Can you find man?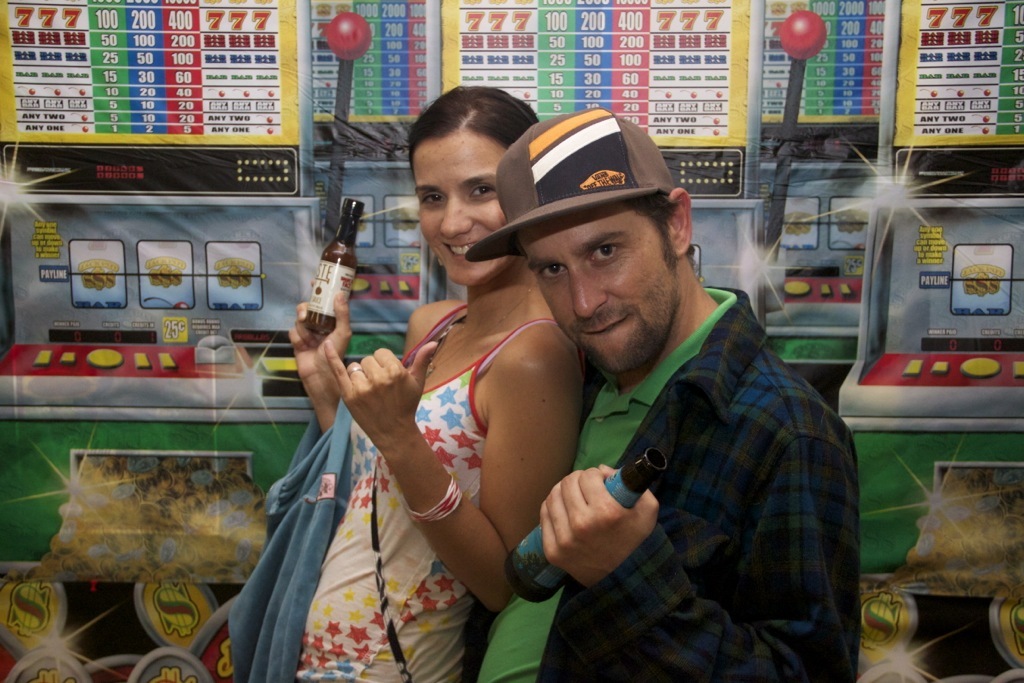
Yes, bounding box: (366,121,842,665).
